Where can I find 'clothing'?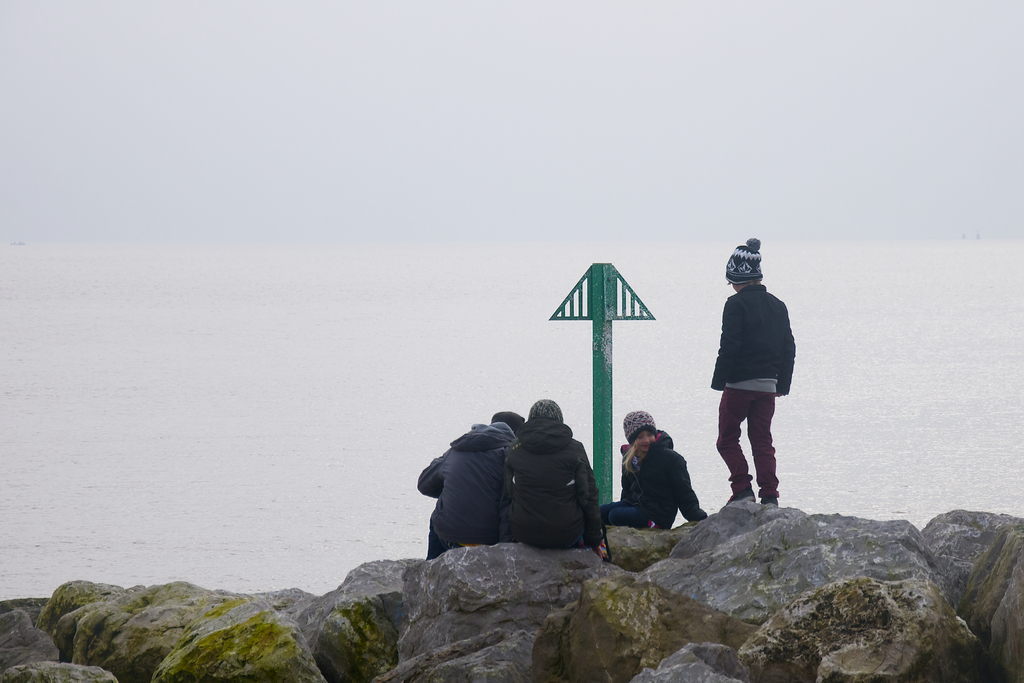
You can find it at [left=412, top=416, right=514, bottom=551].
